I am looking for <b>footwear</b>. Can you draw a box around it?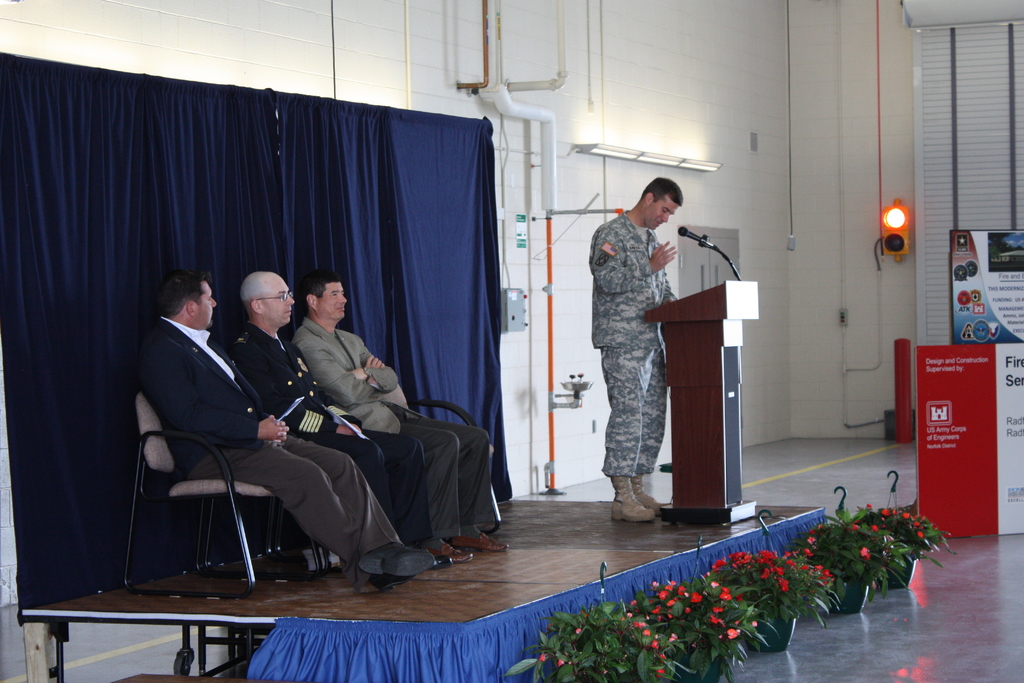
Sure, the bounding box is select_region(633, 478, 670, 520).
